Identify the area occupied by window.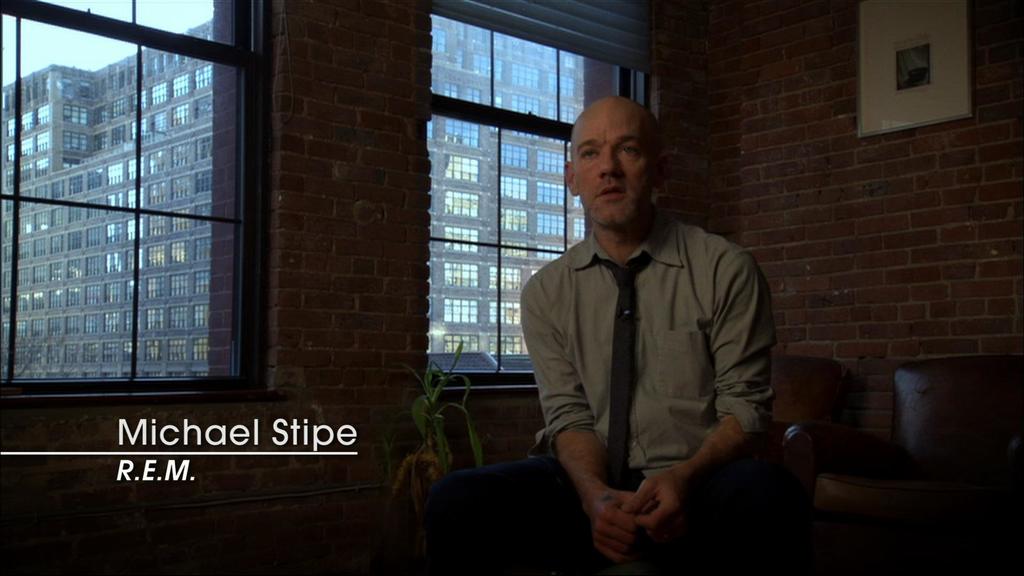
Area: select_region(131, 89, 143, 113).
